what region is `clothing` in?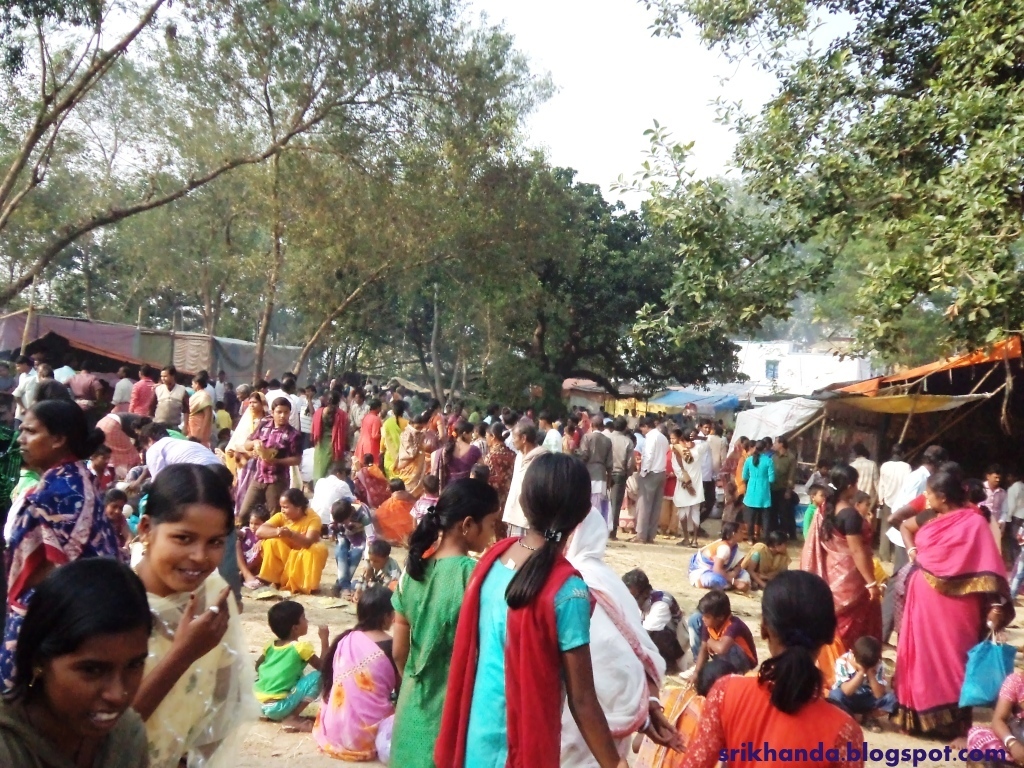
<box>465,406,482,428</box>.
